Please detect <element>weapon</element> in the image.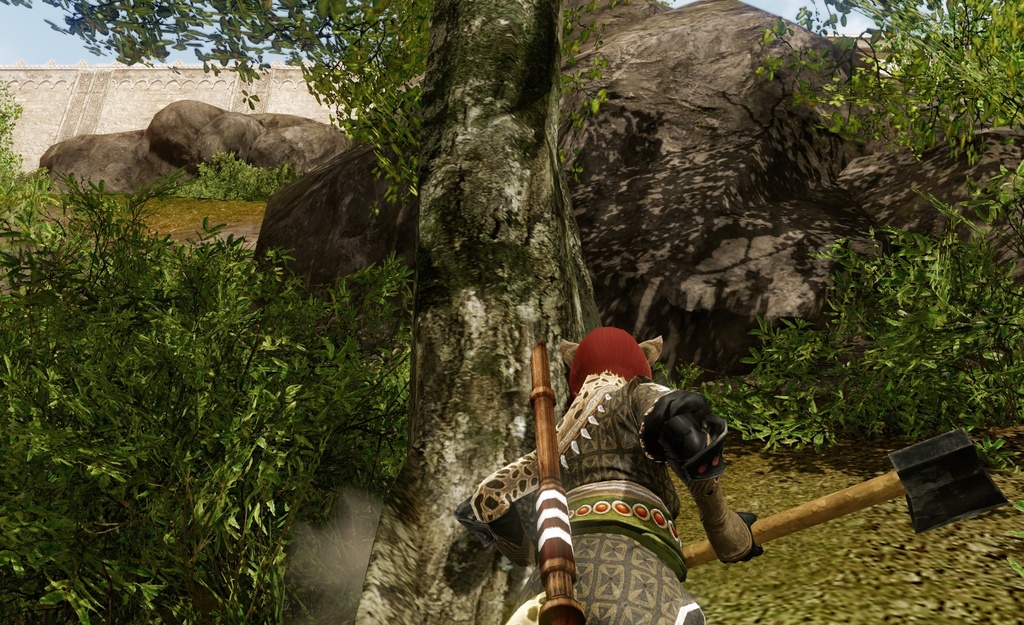
bbox=(679, 418, 1019, 575).
